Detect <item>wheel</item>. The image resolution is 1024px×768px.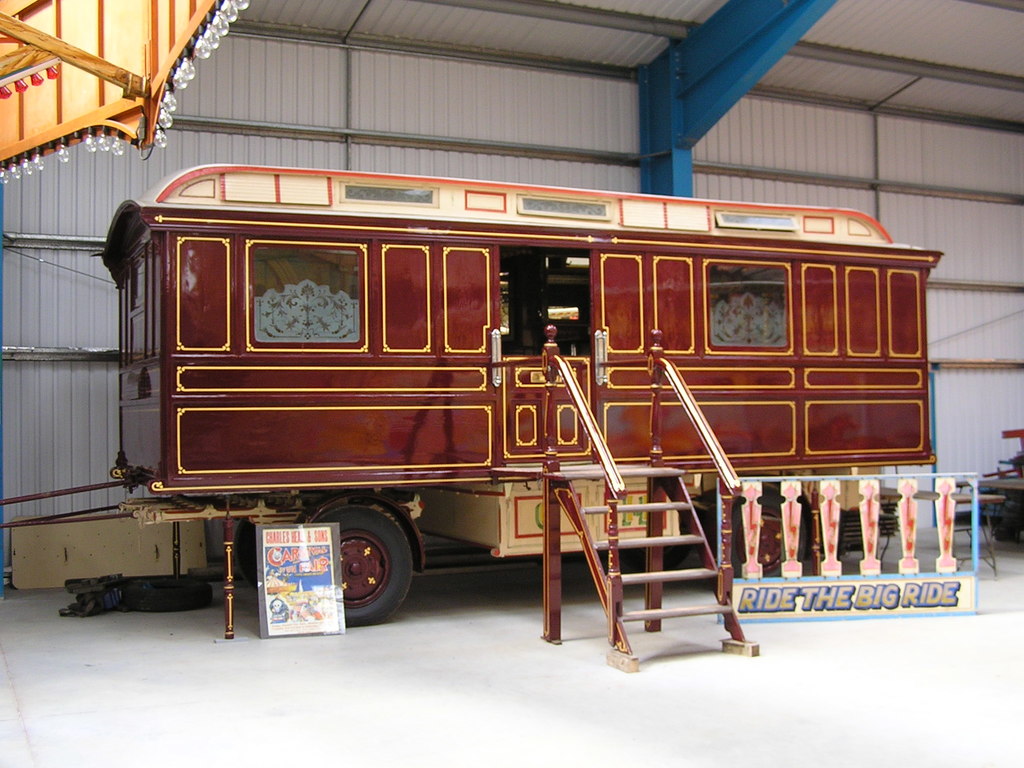
detection(294, 495, 415, 627).
